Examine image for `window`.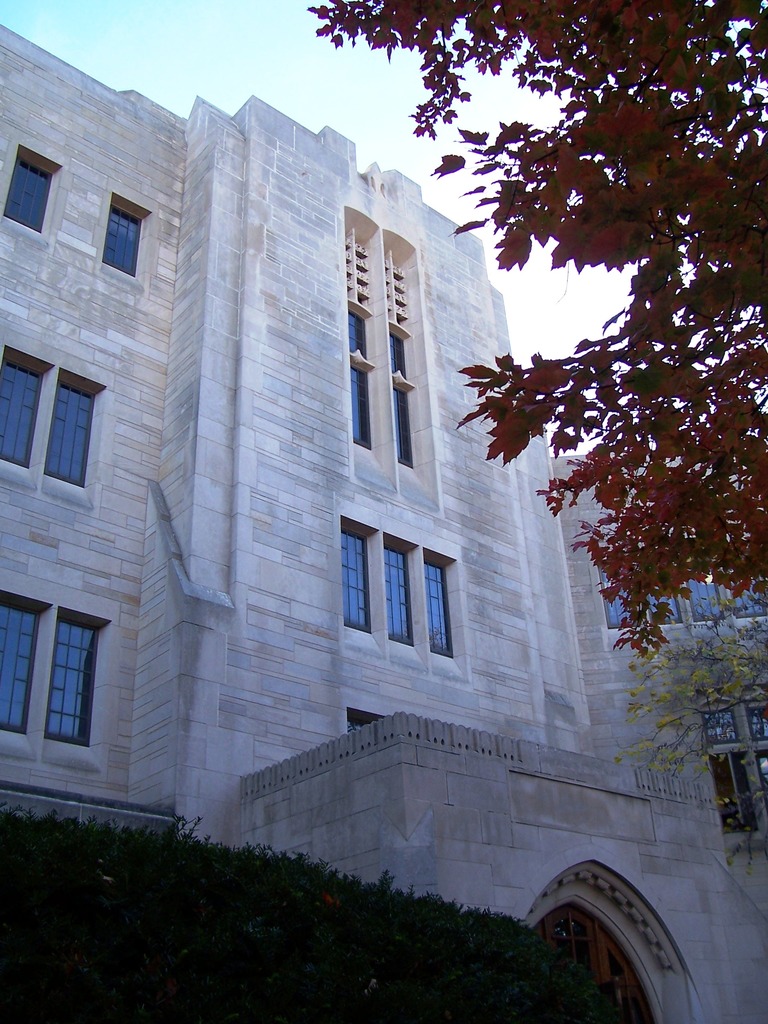
Examination result: crop(41, 377, 102, 487).
